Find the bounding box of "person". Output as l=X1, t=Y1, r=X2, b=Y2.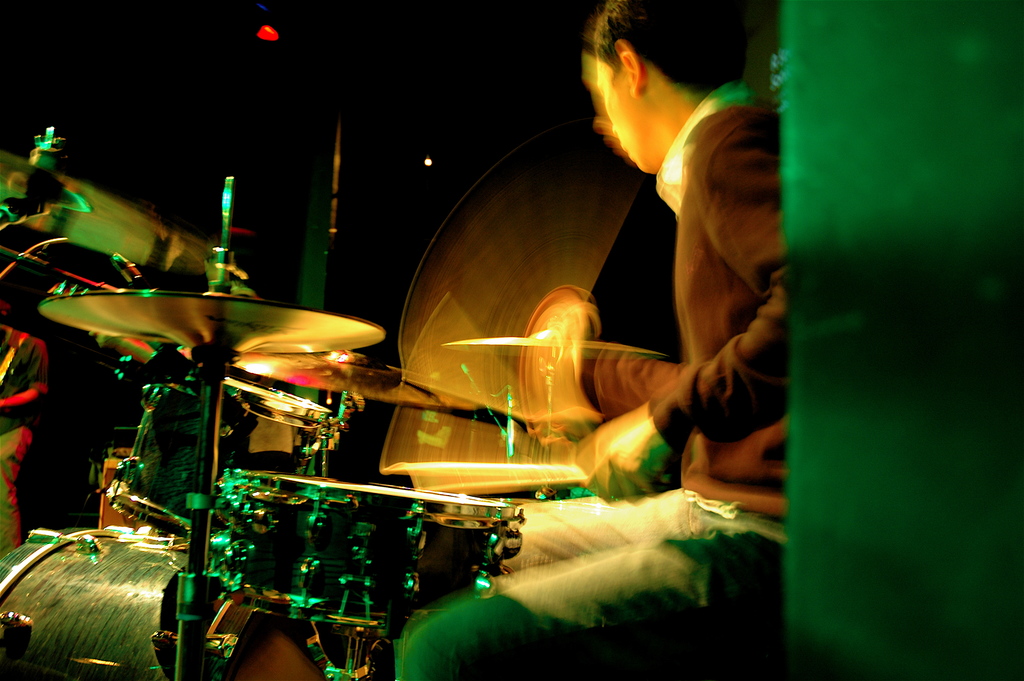
l=518, t=1, r=799, b=544.
